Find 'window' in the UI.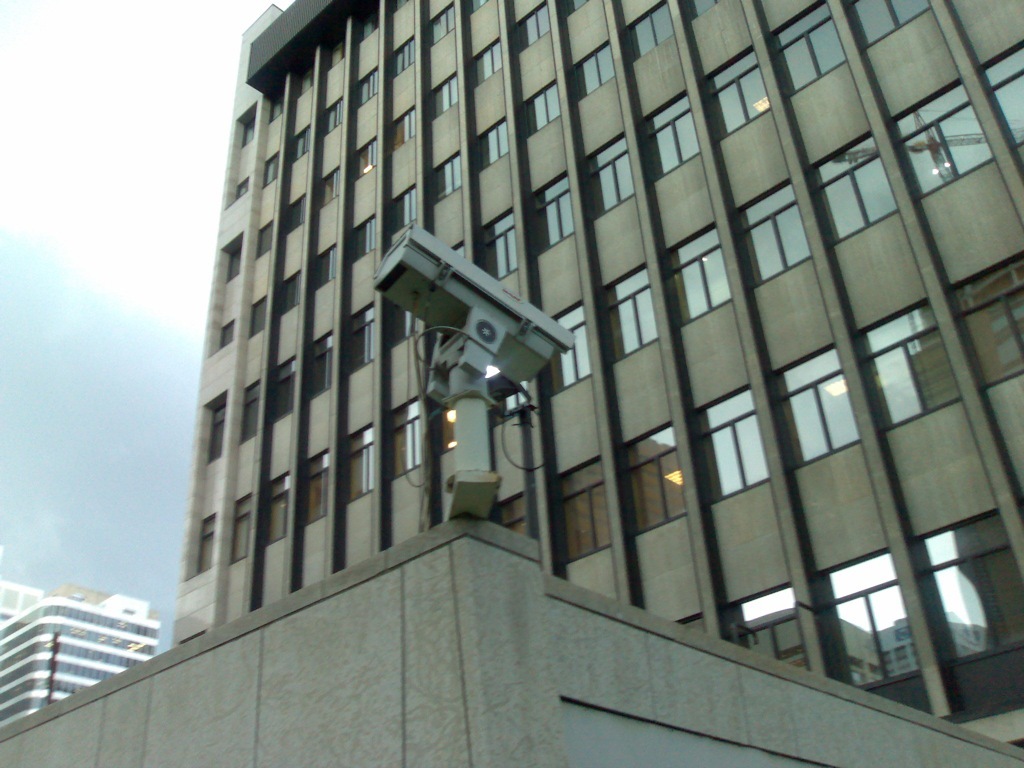
UI element at bbox(544, 301, 595, 400).
